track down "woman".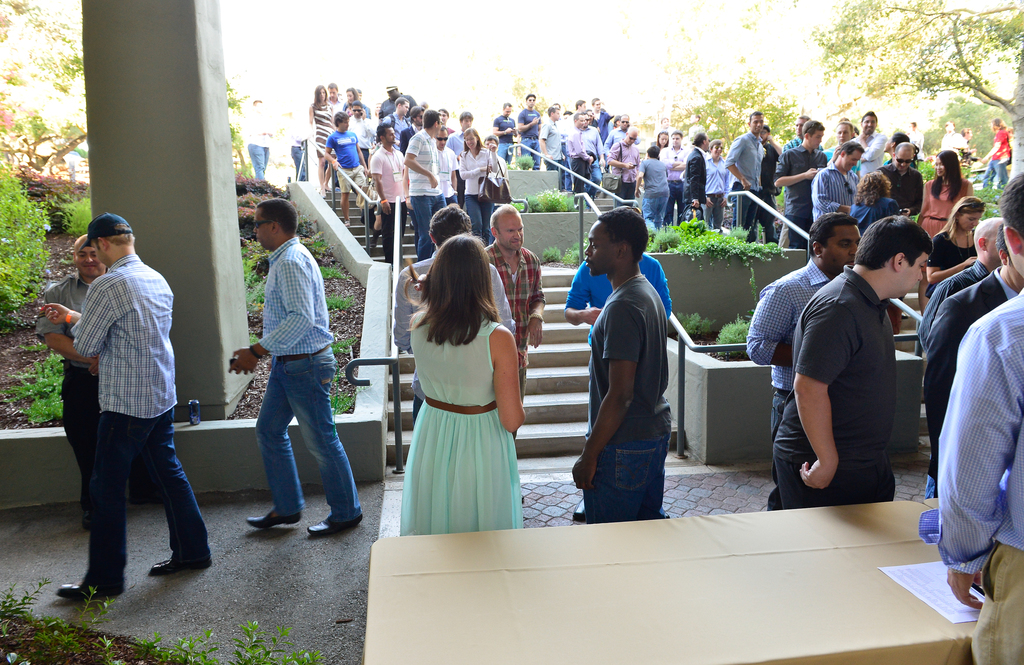
Tracked to <box>397,235,534,536</box>.
